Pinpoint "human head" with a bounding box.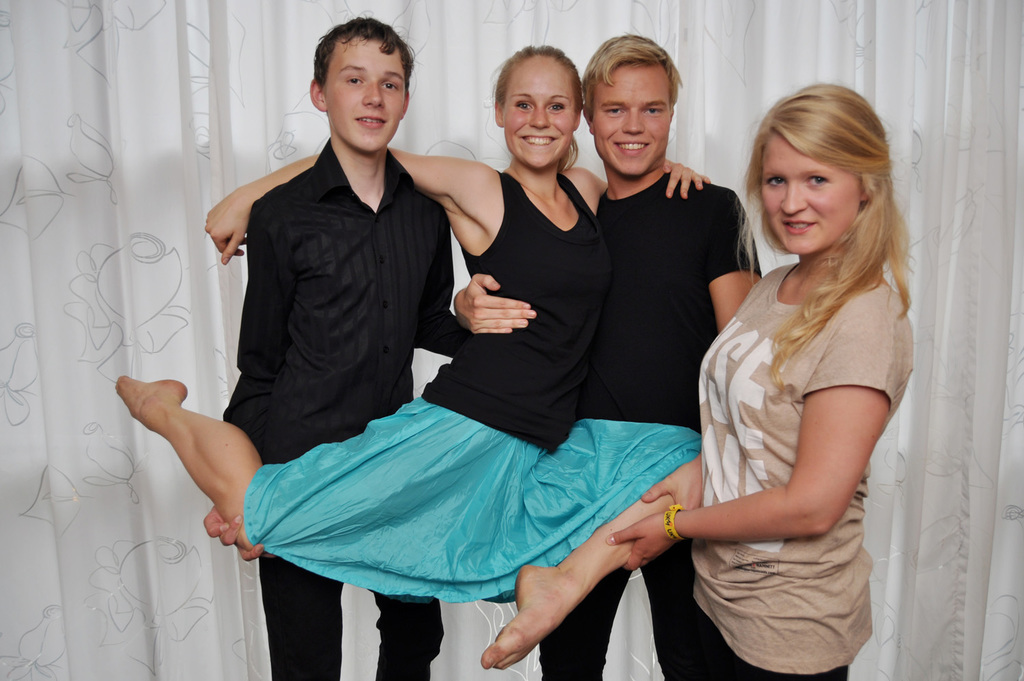
pyautogui.locateOnScreen(307, 14, 410, 154).
